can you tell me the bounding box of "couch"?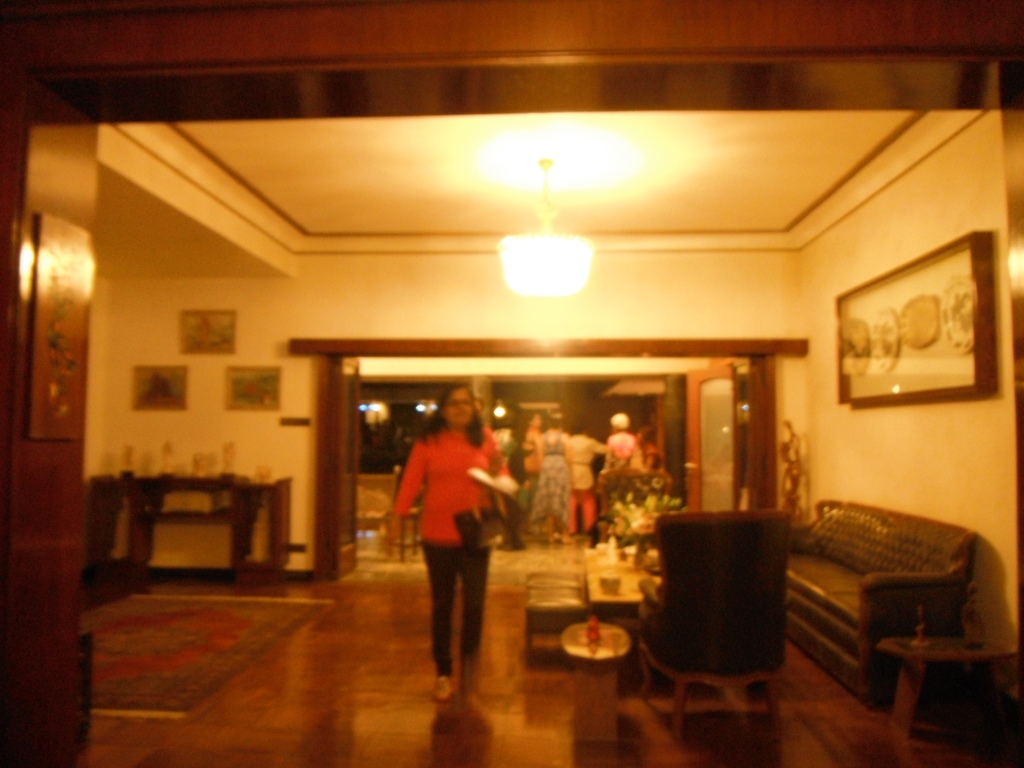
<bbox>781, 479, 1016, 739</bbox>.
